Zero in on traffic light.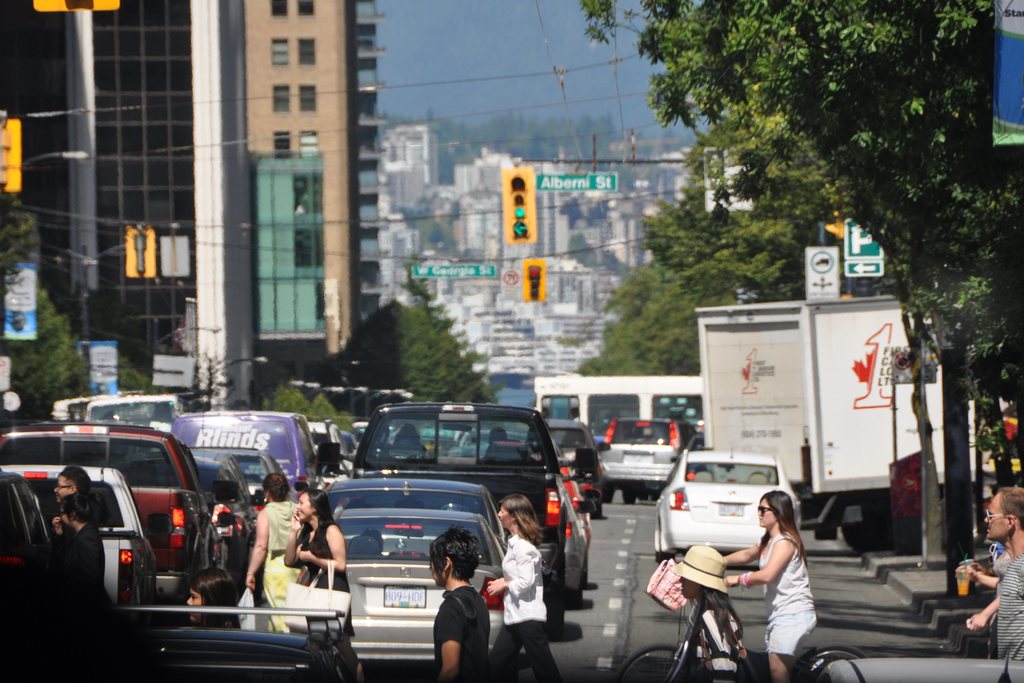
Zeroed in: Rect(1, 119, 21, 194).
